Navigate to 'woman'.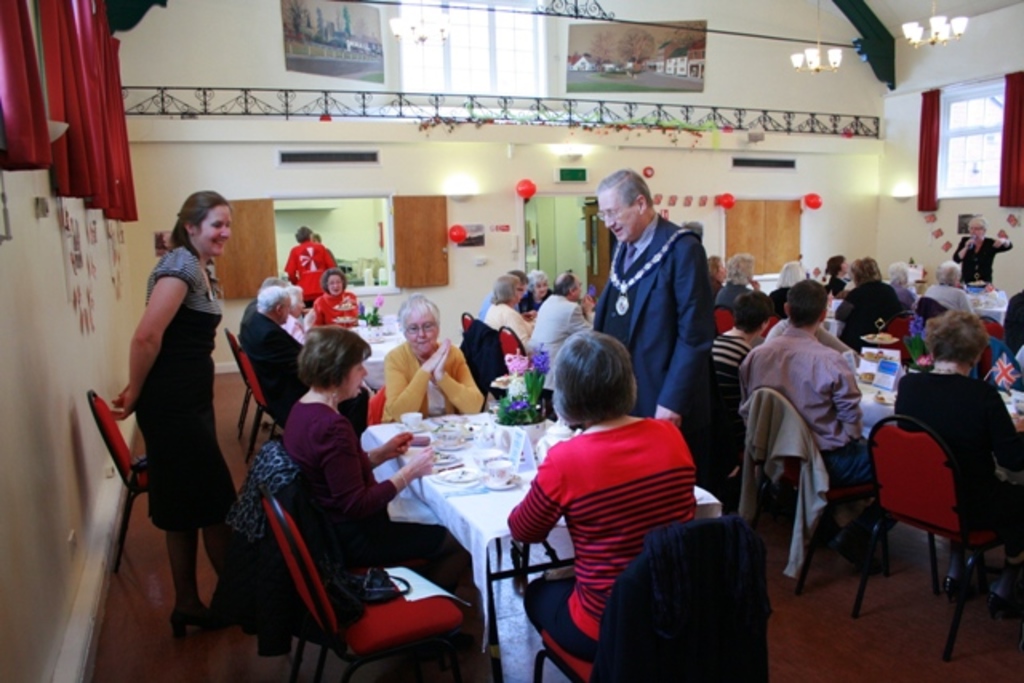
Navigation target: bbox=[712, 254, 757, 304].
